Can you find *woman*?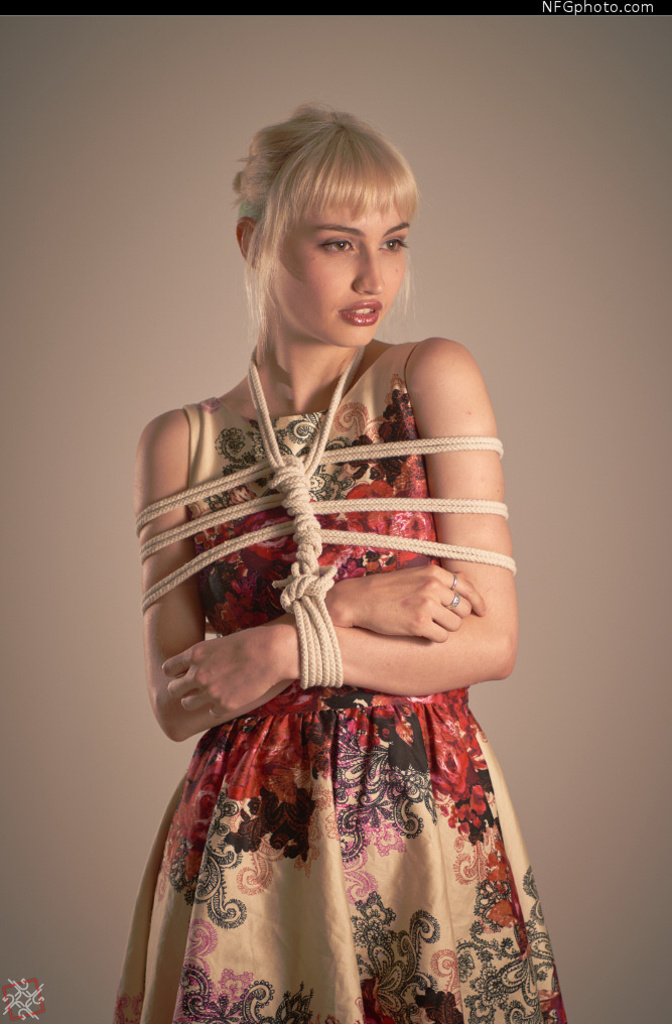
Yes, bounding box: pyautogui.locateOnScreen(78, 156, 583, 1016).
